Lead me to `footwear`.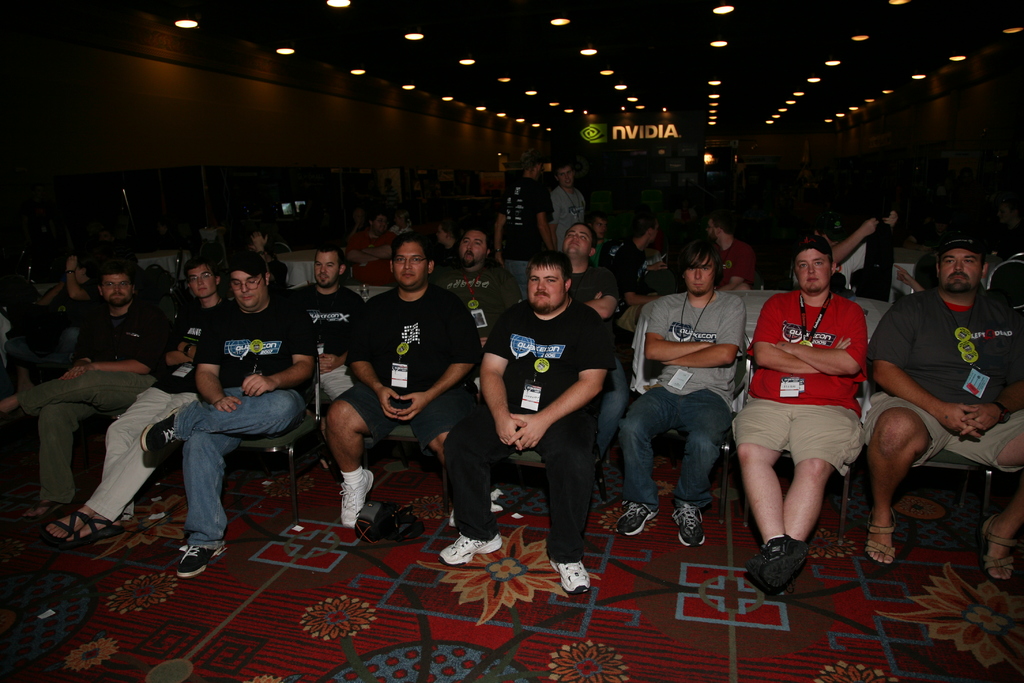
Lead to rect(863, 507, 895, 568).
